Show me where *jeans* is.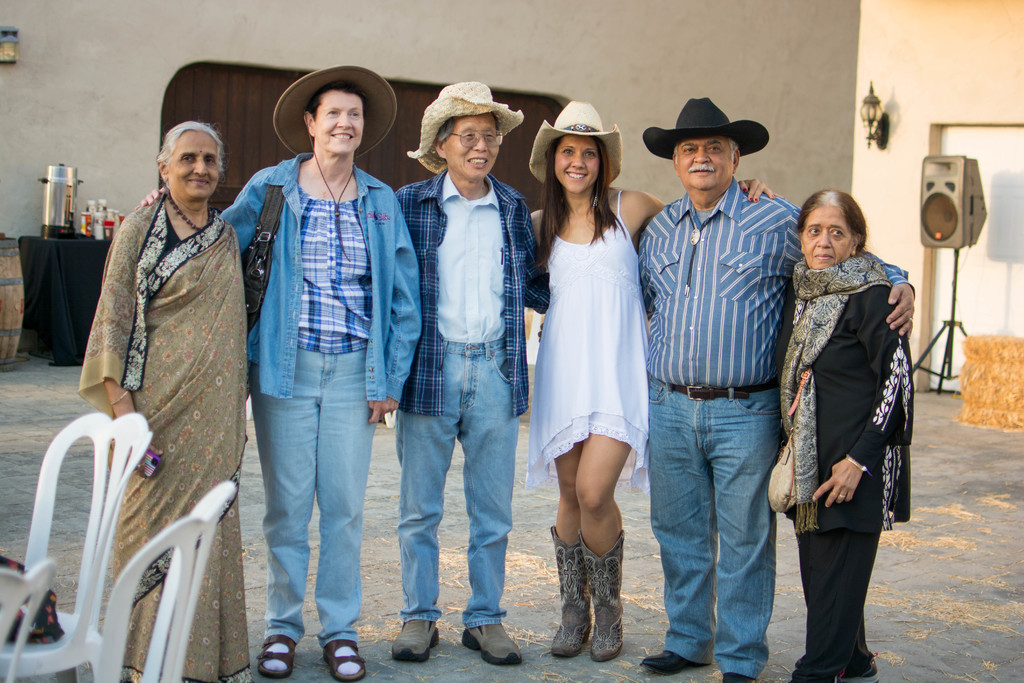
*jeans* is at left=394, top=343, right=509, bottom=622.
